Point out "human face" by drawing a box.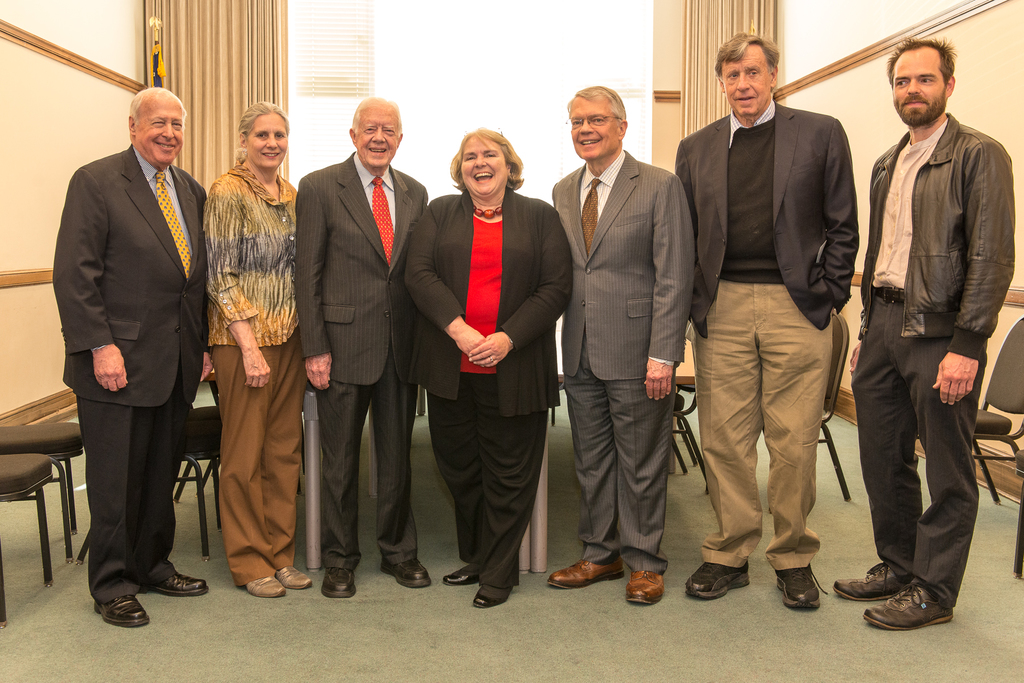
(568, 99, 616, 163).
